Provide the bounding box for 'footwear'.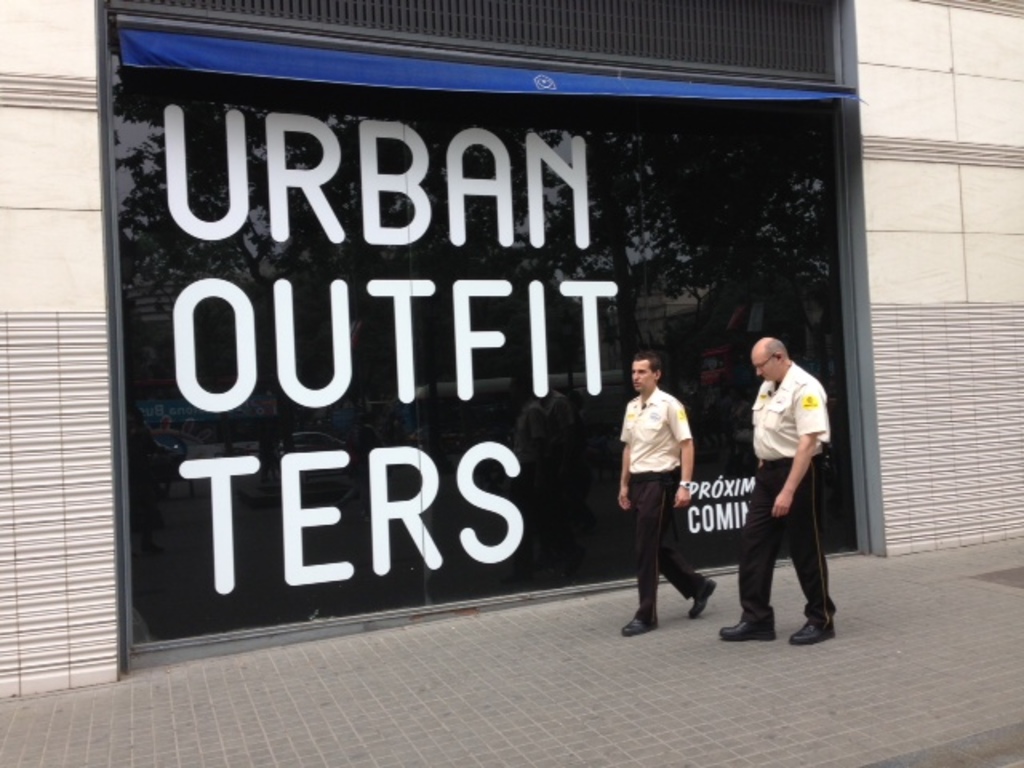
region(718, 619, 778, 645).
